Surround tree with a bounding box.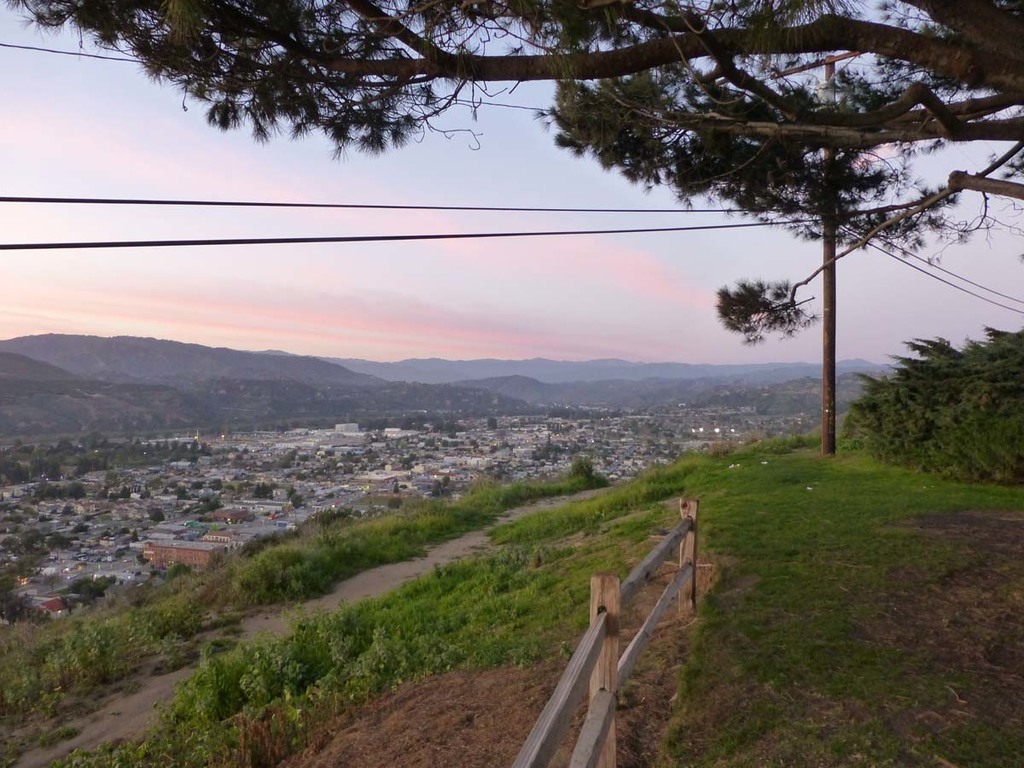
(250,480,286,502).
